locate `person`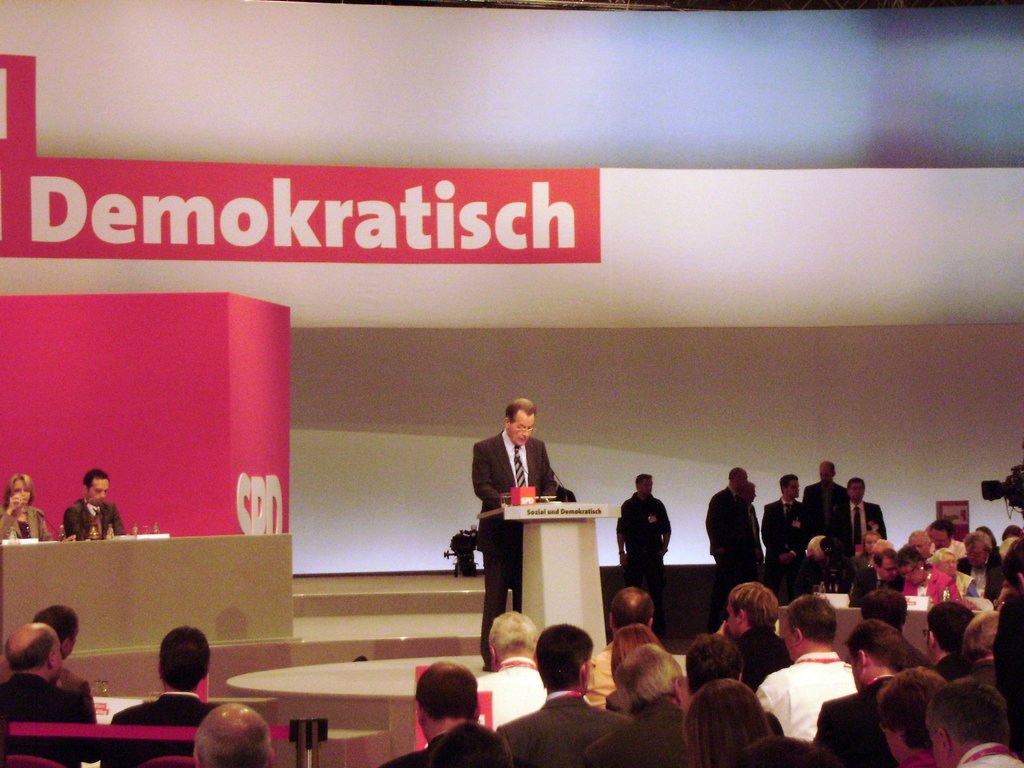
x1=472, y1=397, x2=561, y2=675
